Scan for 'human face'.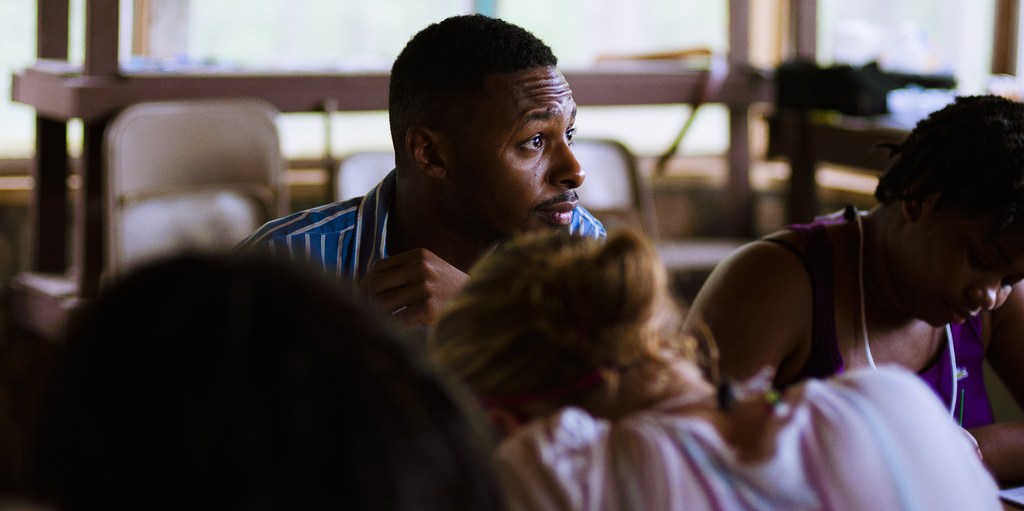
Scan result: detection(897, 199, 1023, 334).
